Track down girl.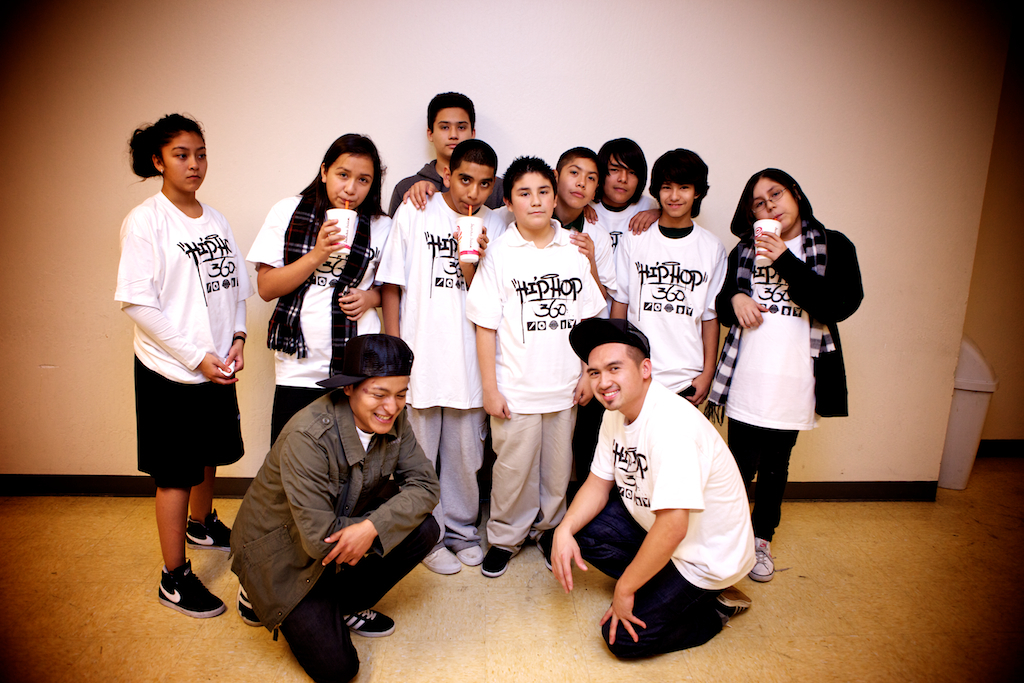
Tracked to bbox(698, 166, 873, 586).
